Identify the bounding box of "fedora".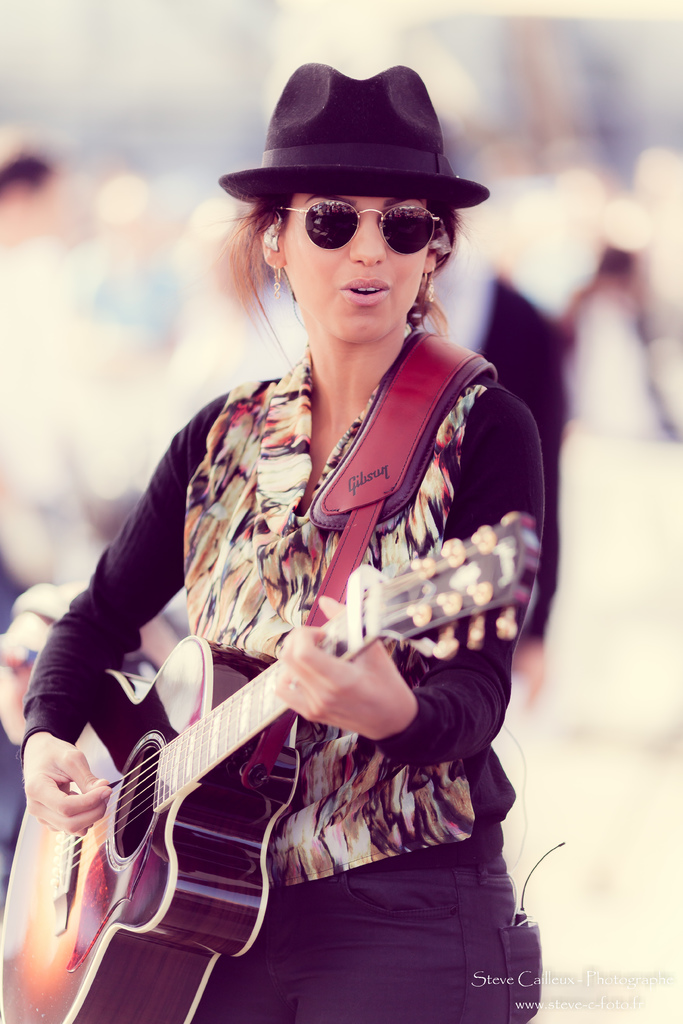
[x1=215, y1=63, x2=489, y2=213].
